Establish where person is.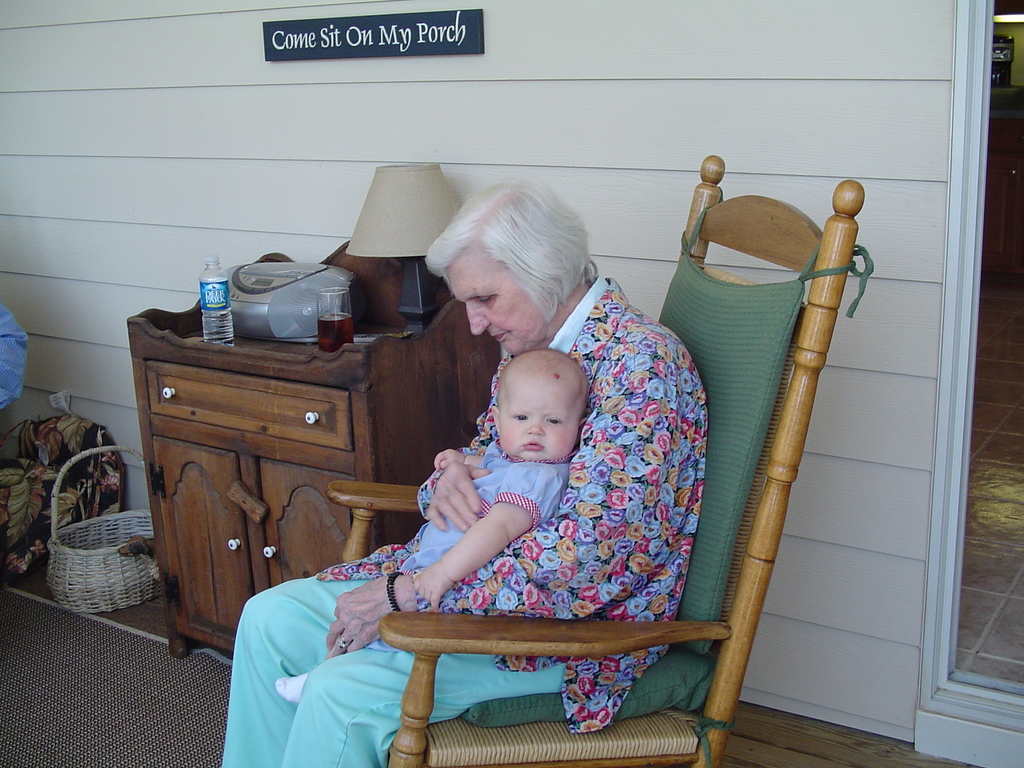
Established at [left=215, top=179, right=704, bottom=767].
